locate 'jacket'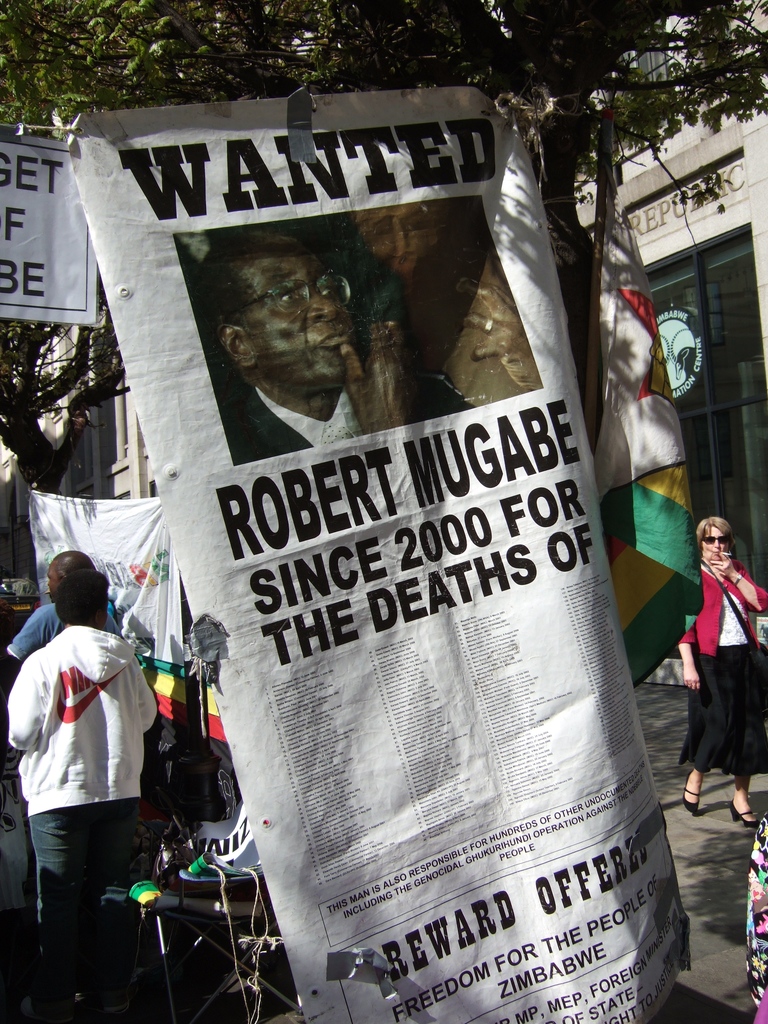
<bbox>6, 628, 161, 817</bbox>
